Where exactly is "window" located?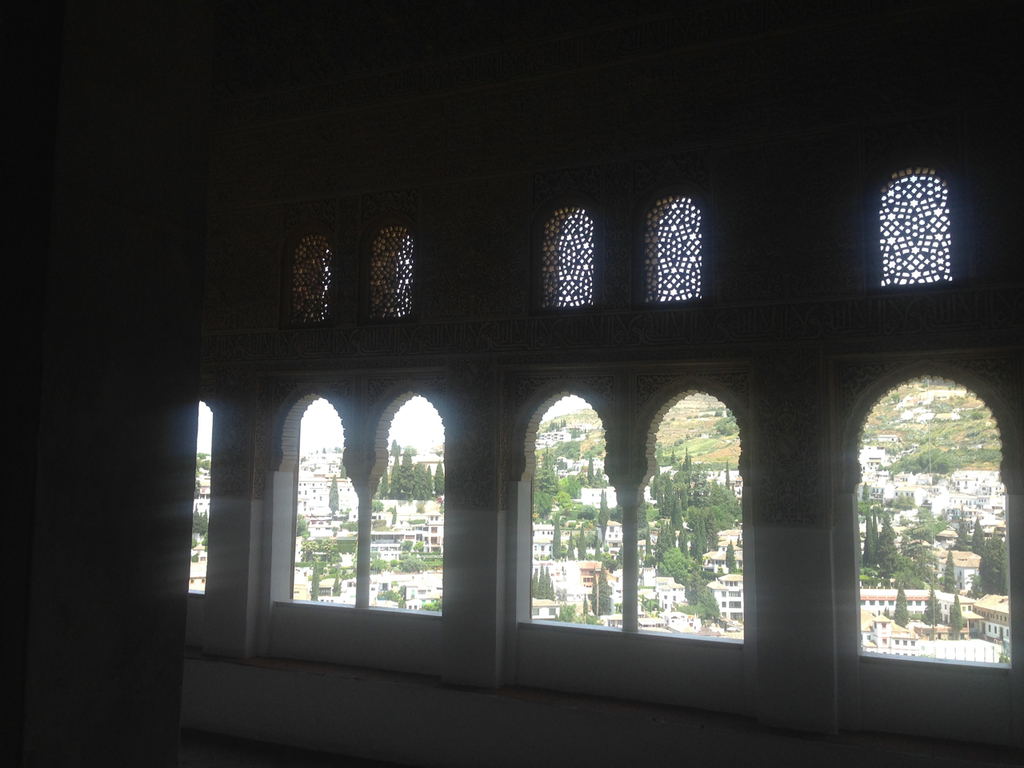
Its bounding box is (616,376,762,646).
